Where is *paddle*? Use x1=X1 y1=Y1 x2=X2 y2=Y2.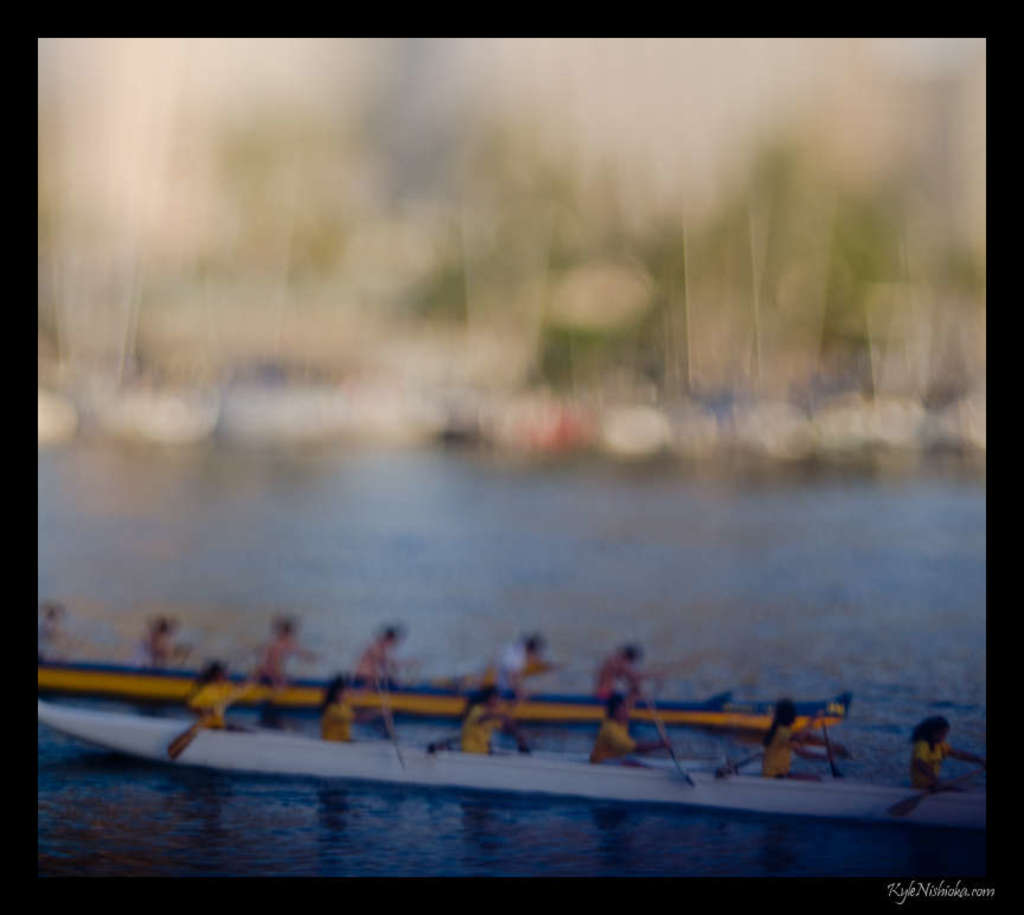
x1=379 y1=709 x2=407 y2=778.
